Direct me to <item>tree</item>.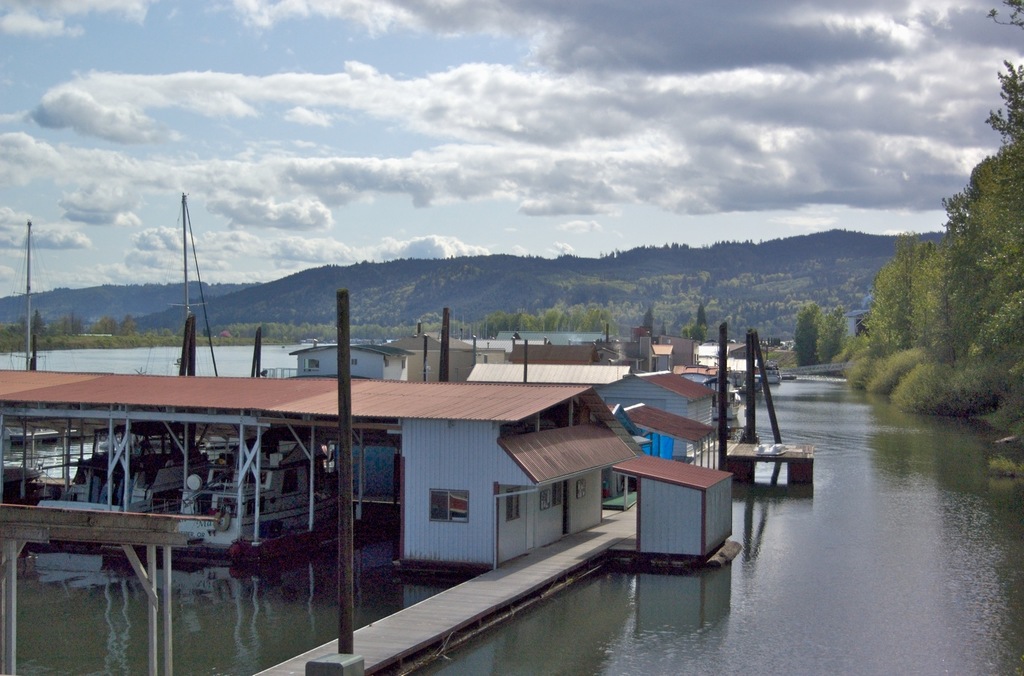
Direction: detection(118, 315, 138, 338).
